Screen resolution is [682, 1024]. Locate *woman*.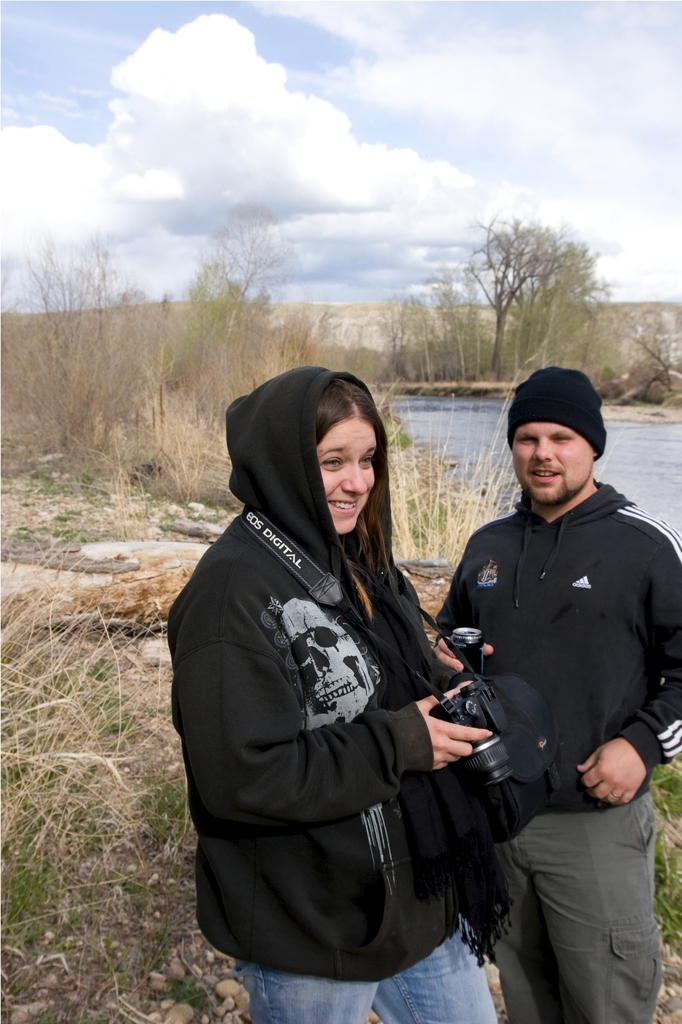
(x1=189, y1=335, x2=525, y2=1019).
